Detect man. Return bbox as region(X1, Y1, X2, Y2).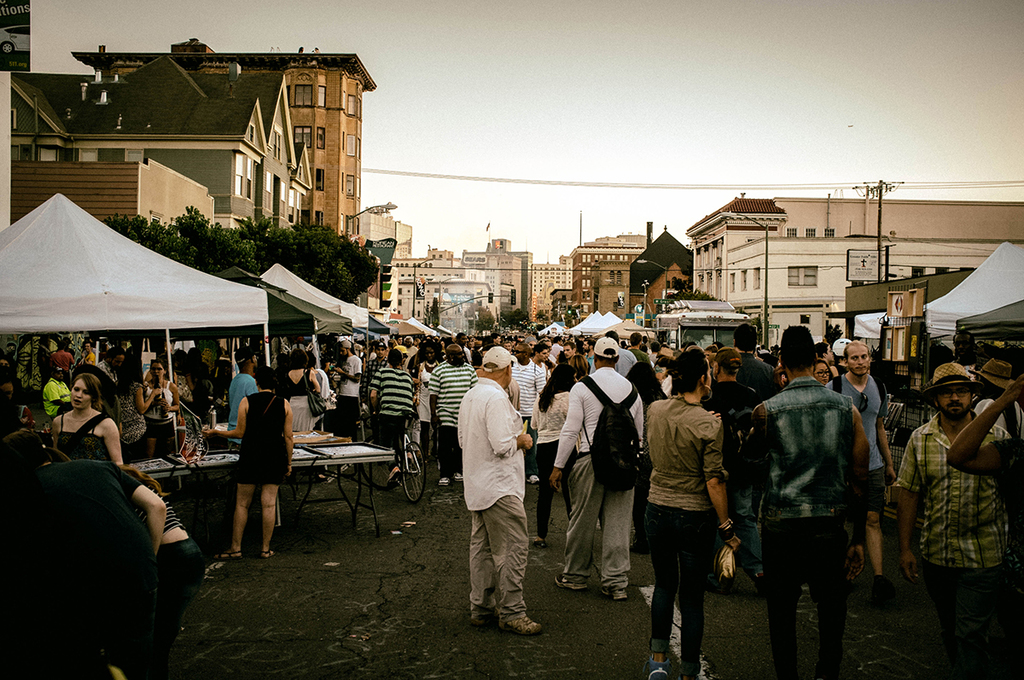
region(648, 340, 663, 366).
